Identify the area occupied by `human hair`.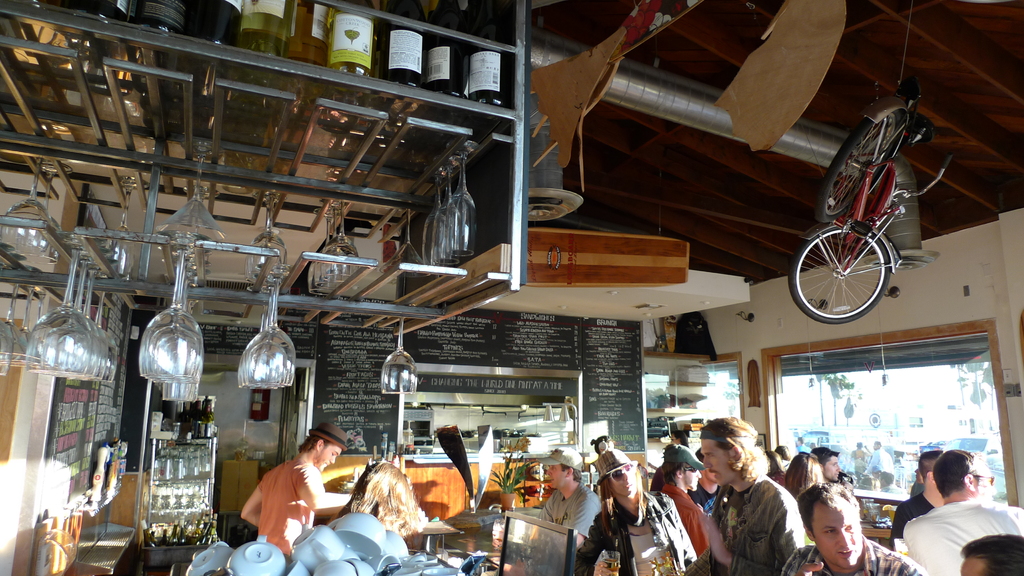
Area: 298, 431, 332, 458.
